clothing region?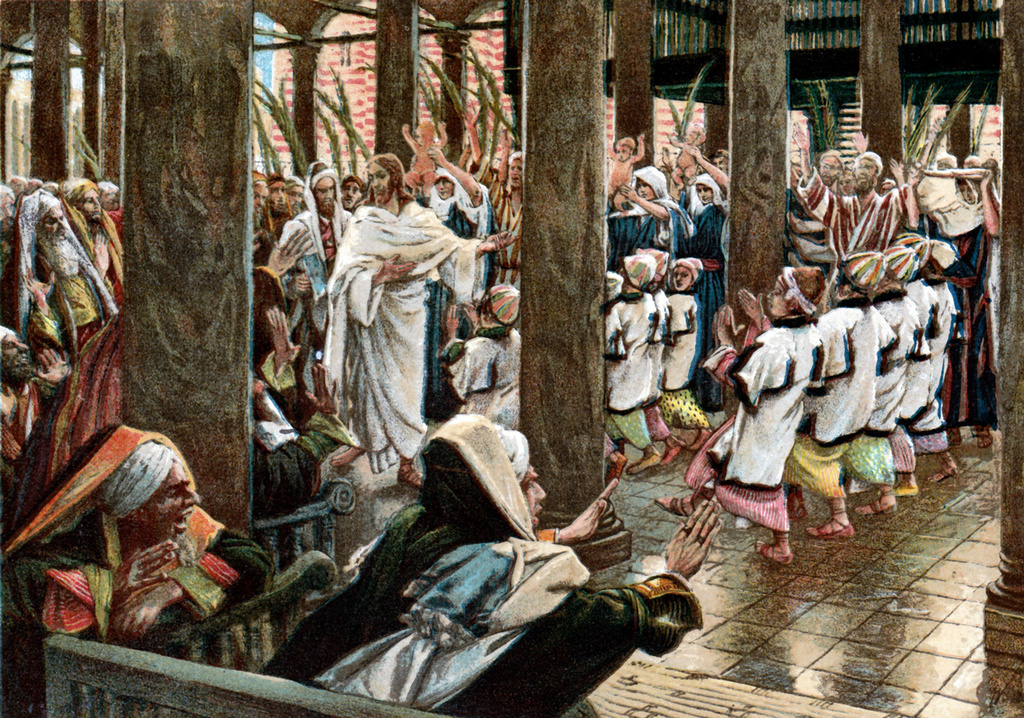
{"left": 1, "top": 425, "right": 277, "bottom": 717}
